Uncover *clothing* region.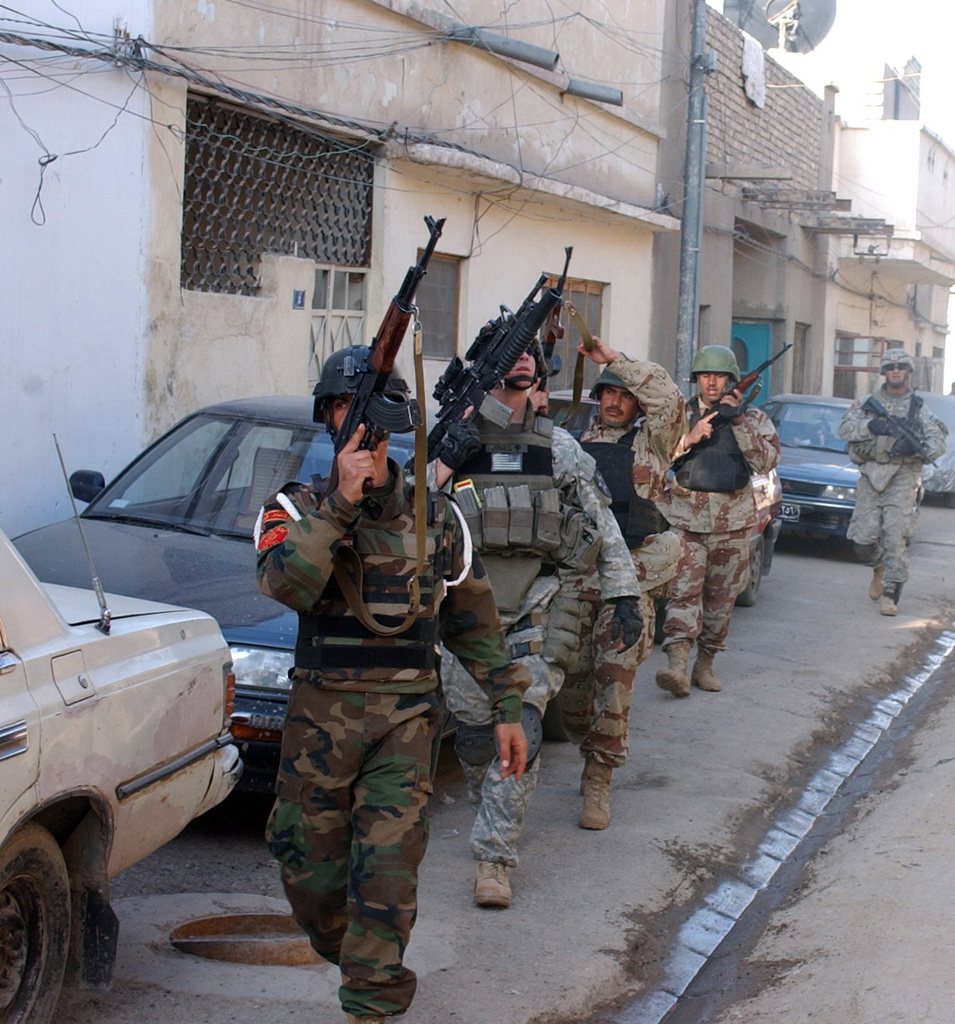
Uncovered: {"x1": 420, "y1": 399, "x2": 650, "y2": 862}.
